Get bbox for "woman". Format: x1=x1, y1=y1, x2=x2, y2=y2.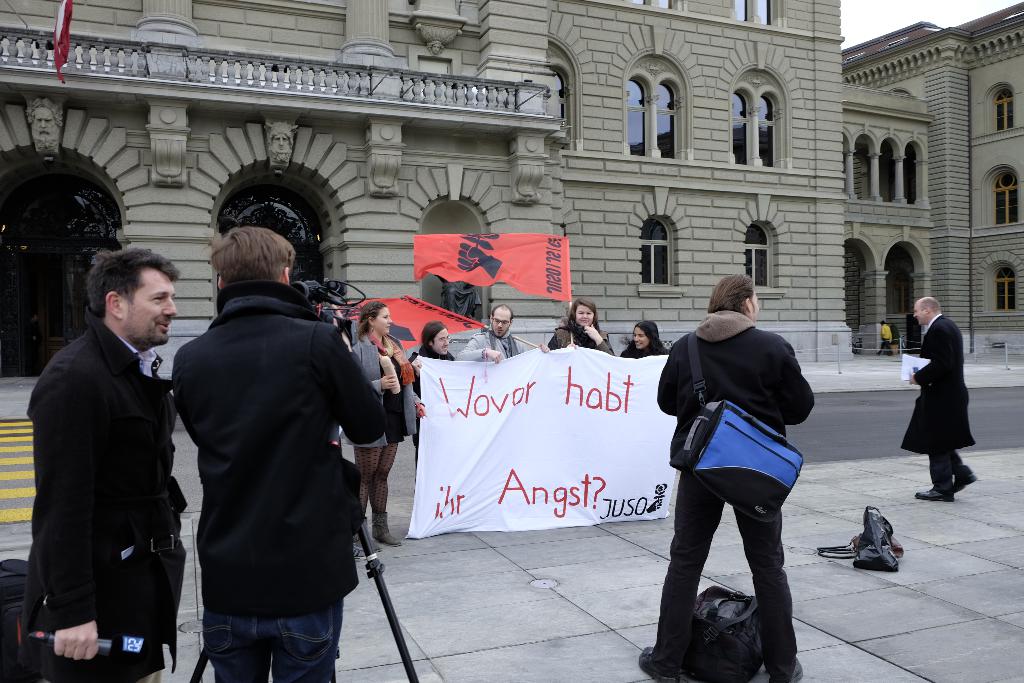
x1=620, y1=313, x2=671, y2=356.
